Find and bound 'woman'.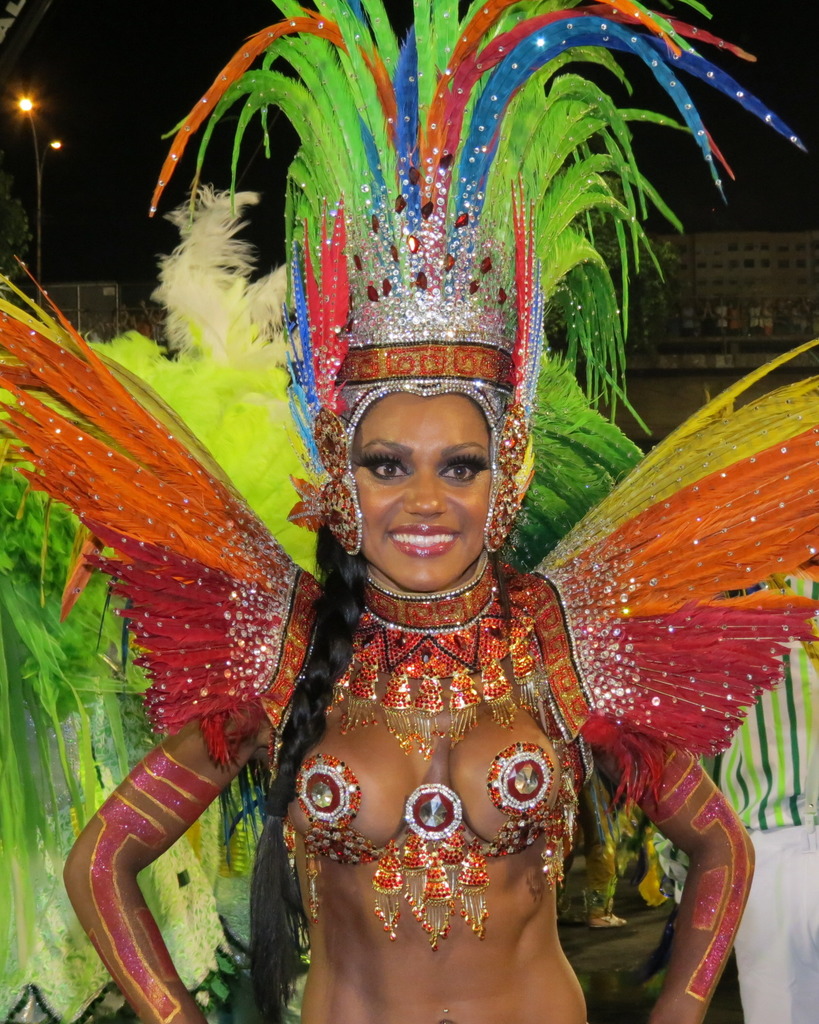
Bound: [left=0, top=0, right=818, bottom=1011].
